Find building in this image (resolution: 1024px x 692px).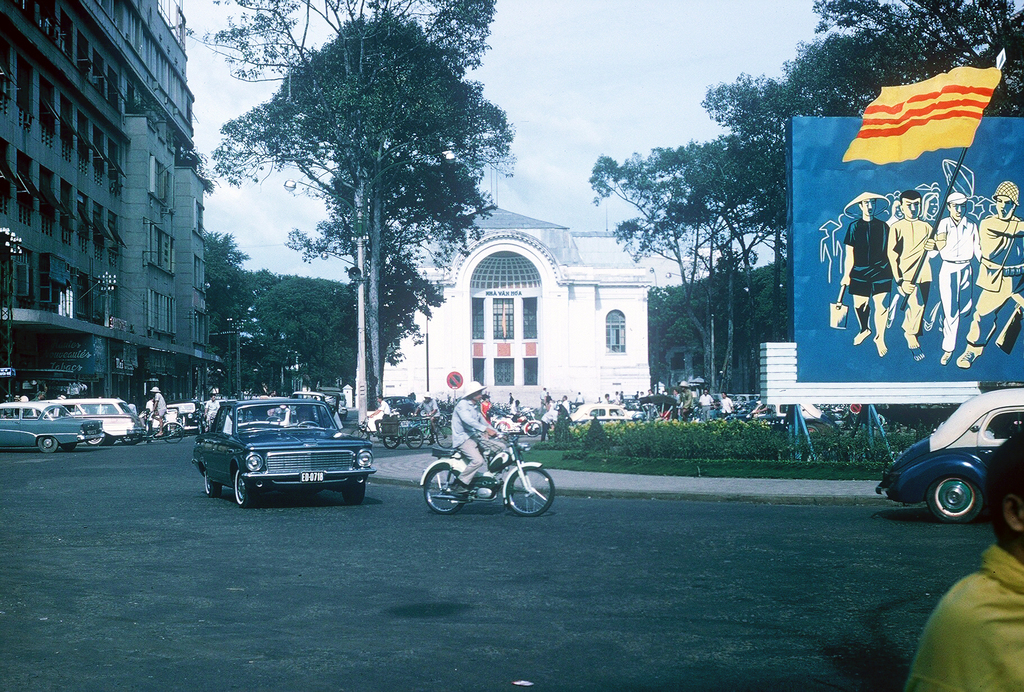
x1=378, y1=200, x2=655, y2=417.
